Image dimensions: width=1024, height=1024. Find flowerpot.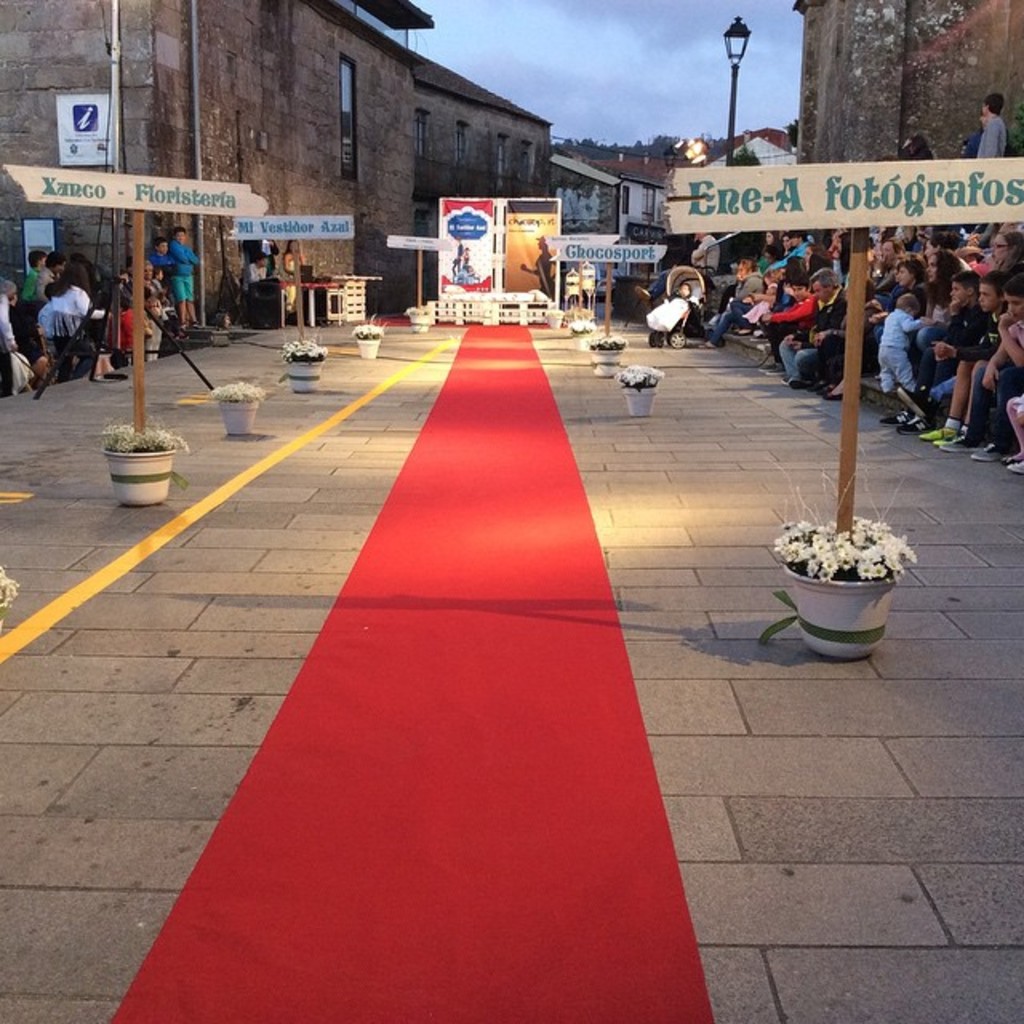
box=[282, 358, 325, 395].
